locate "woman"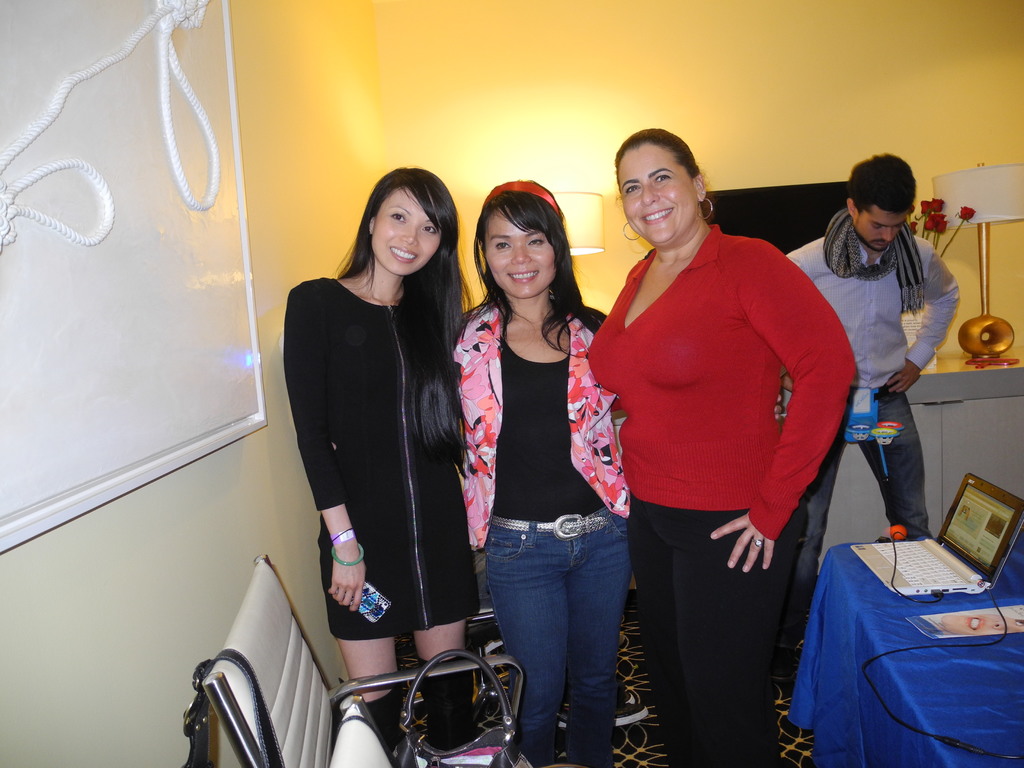
detection(447, 172, 636, 767)
